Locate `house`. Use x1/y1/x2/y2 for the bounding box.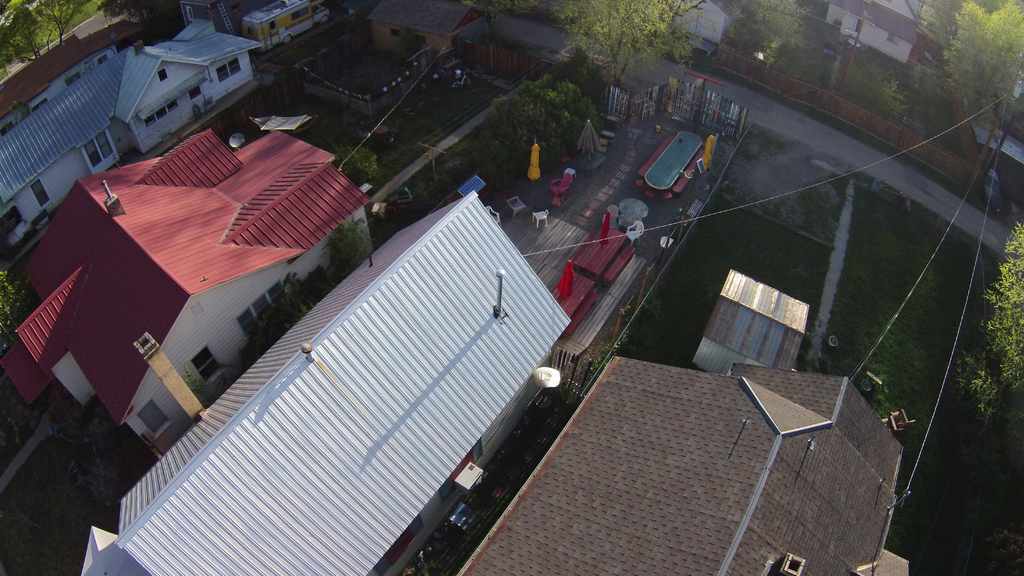
77/188/571/575.
